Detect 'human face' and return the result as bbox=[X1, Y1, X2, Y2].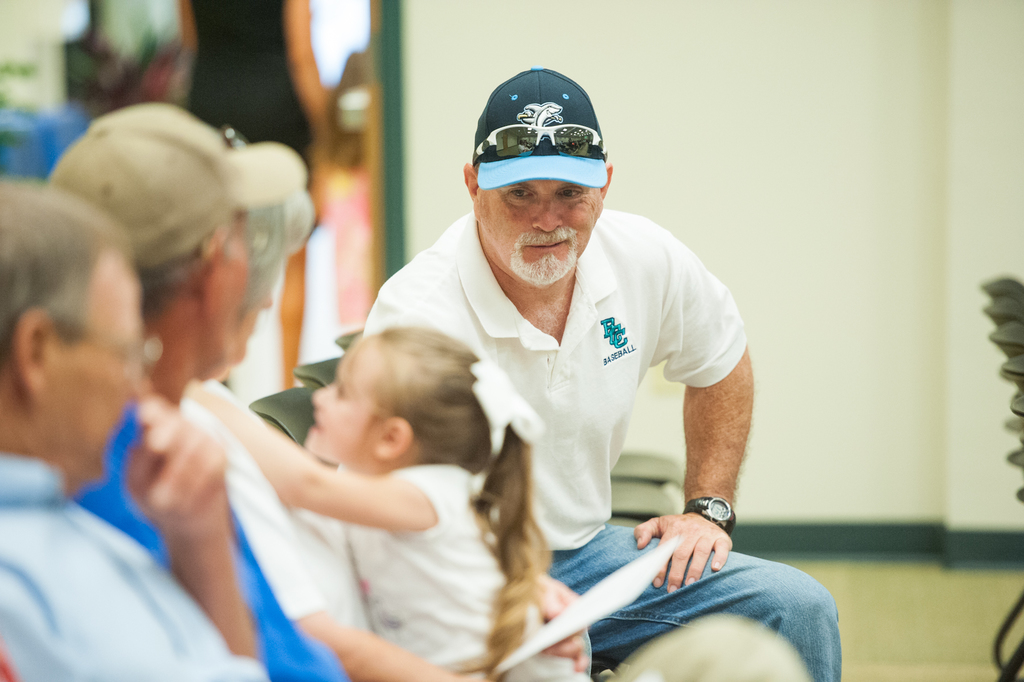
bbox=[312, 344, 373, 463].
